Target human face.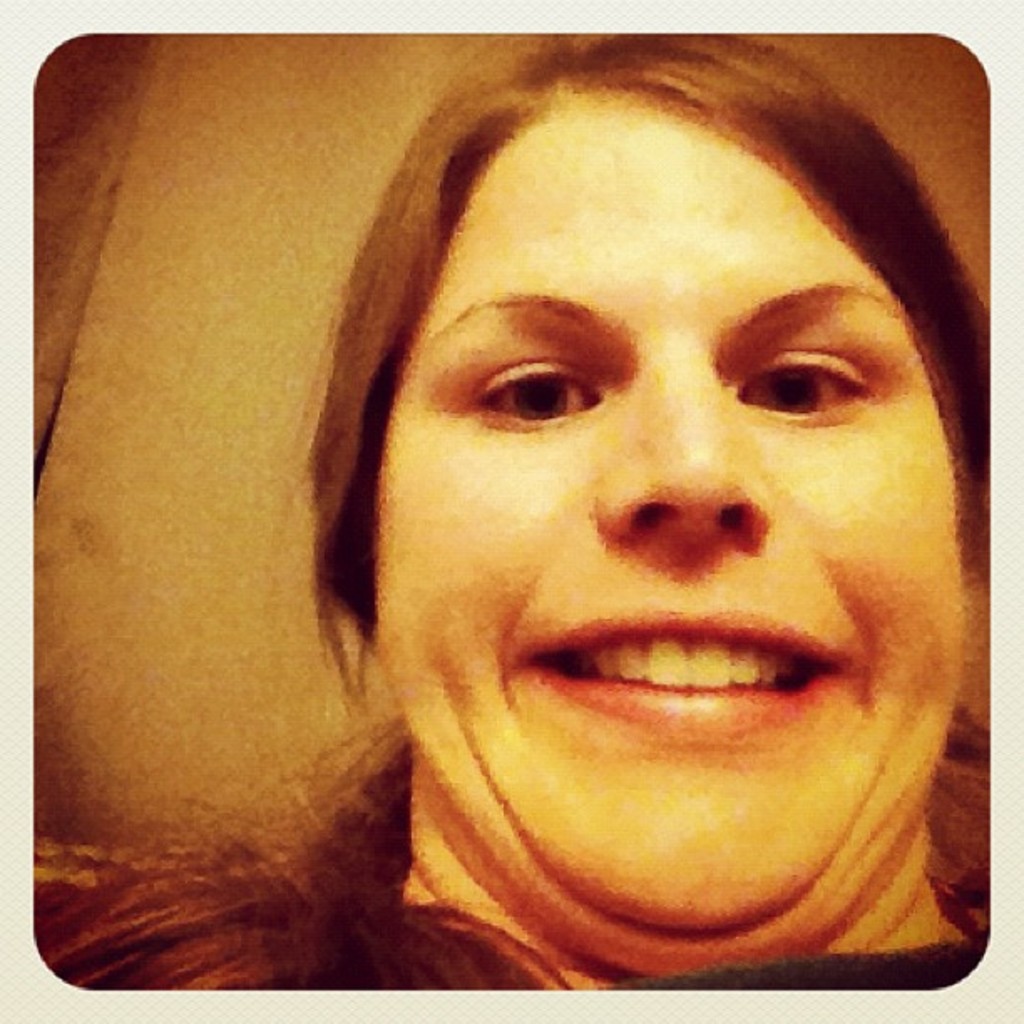
Target region: 368/95/959/932.
